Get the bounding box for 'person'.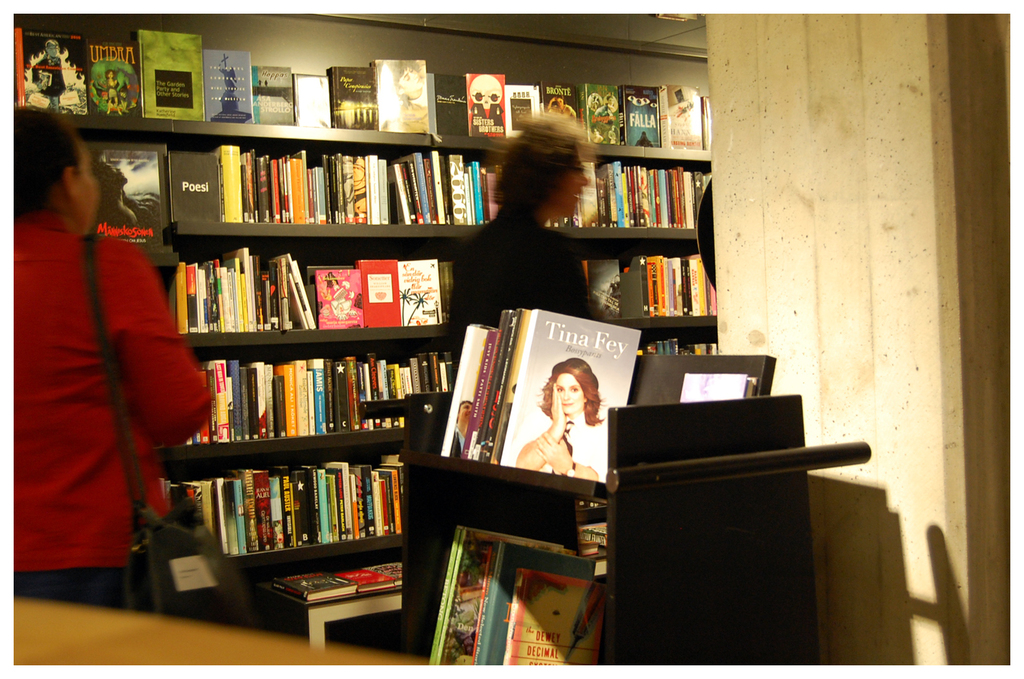
Rect(451, 399, 479, 457).
